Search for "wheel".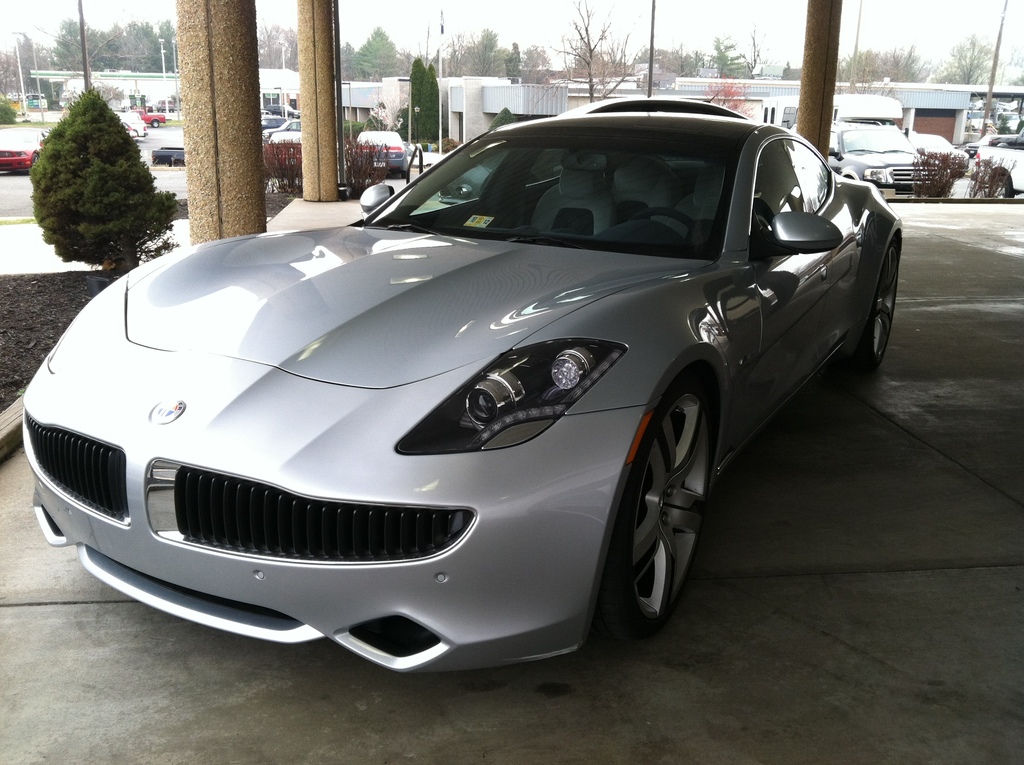
Found at <bbox>865, 245, 899, 371</bbox>.
